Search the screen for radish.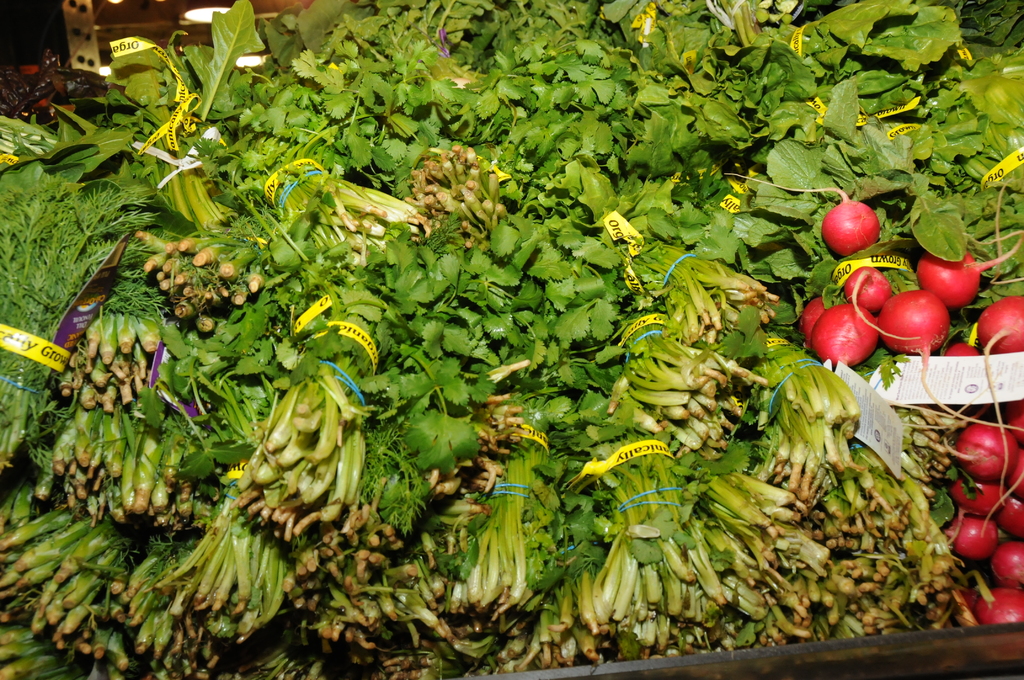
Found at [left=840, top=262, right=909, bottom=344].
